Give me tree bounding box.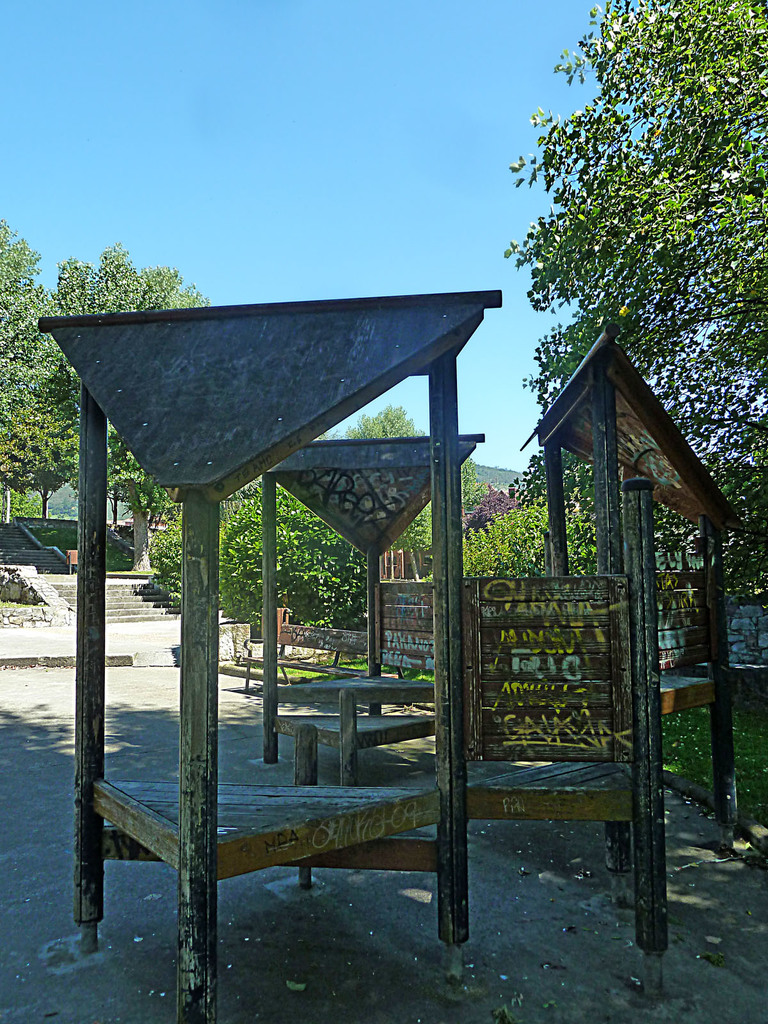
0, 386, 79, 520.
